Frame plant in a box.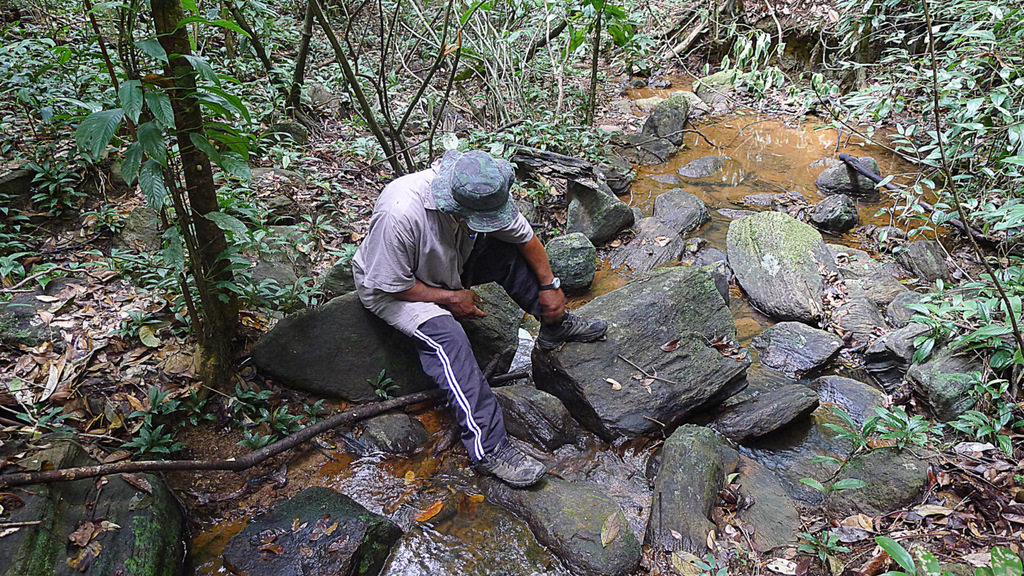
(302, 398, 327, 428).
